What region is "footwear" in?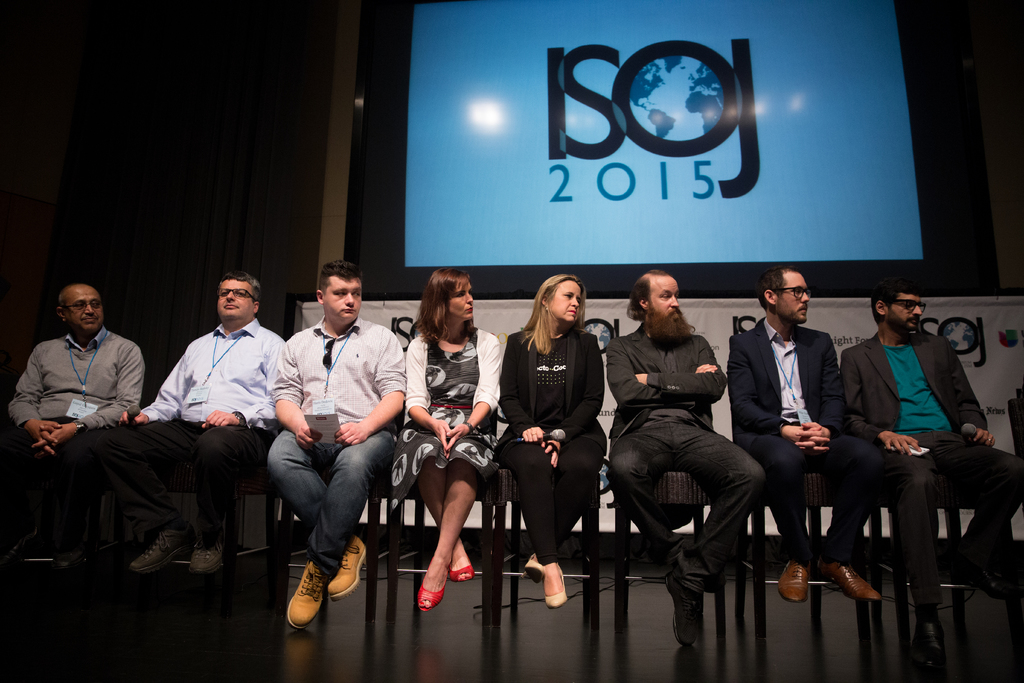
l=129, t=524, r=196, b=577.
